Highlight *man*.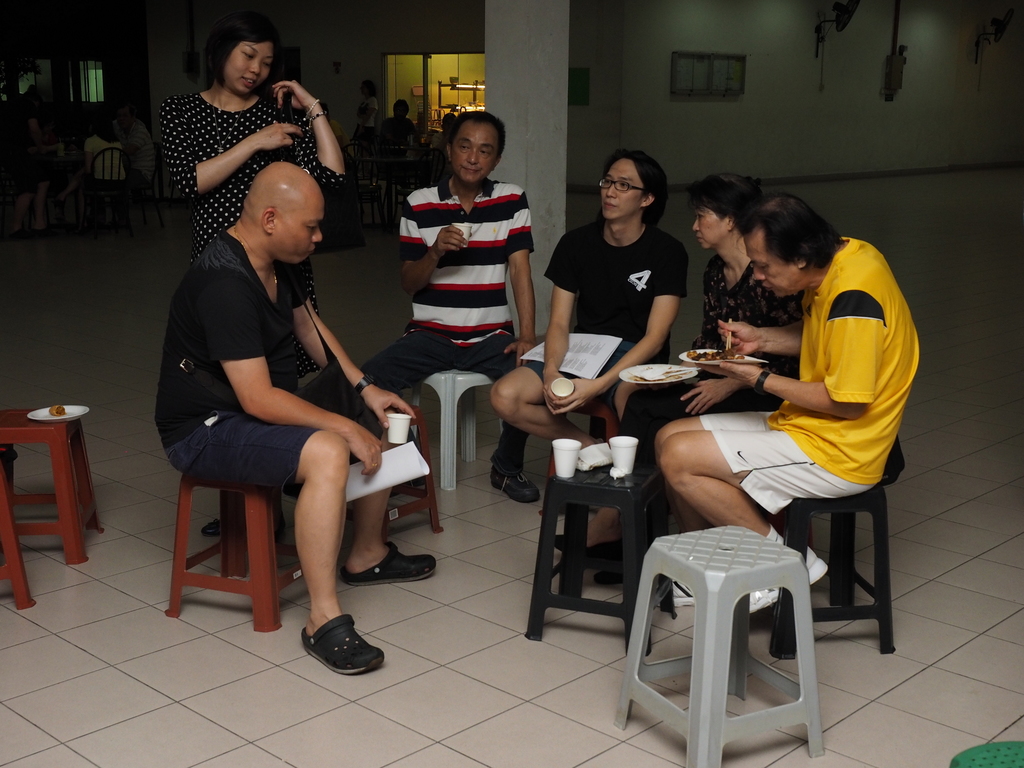
Highlighted region: {"x1": 614, "y1": 194, "x2": 919, "y2": 642}.
